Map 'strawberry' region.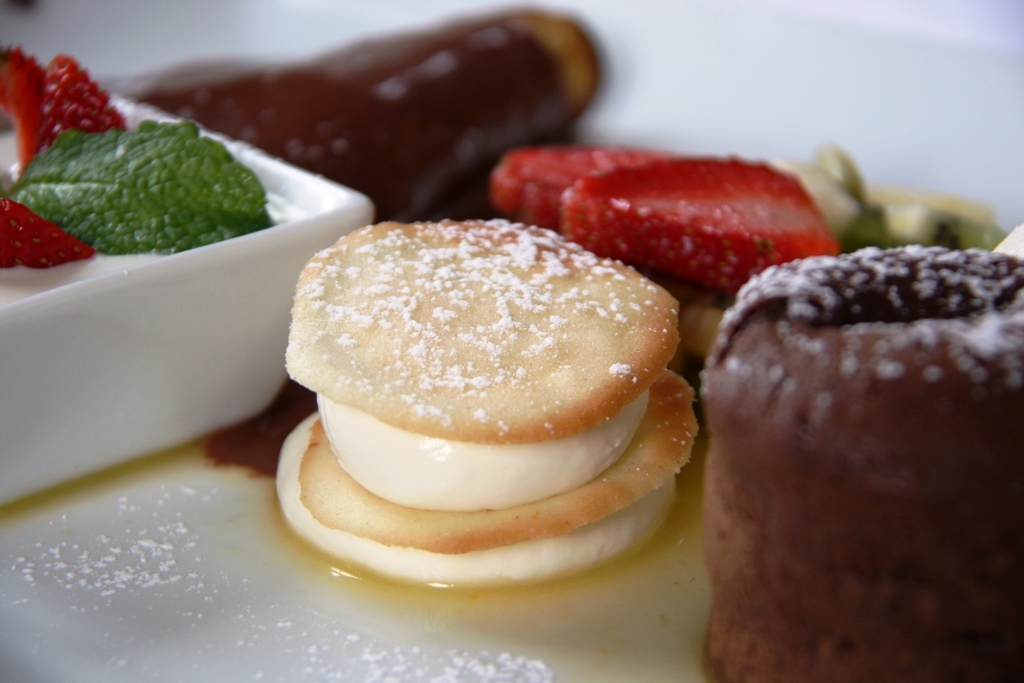
Mapped to x1=0, y1=42, x2=125, y2=189.
